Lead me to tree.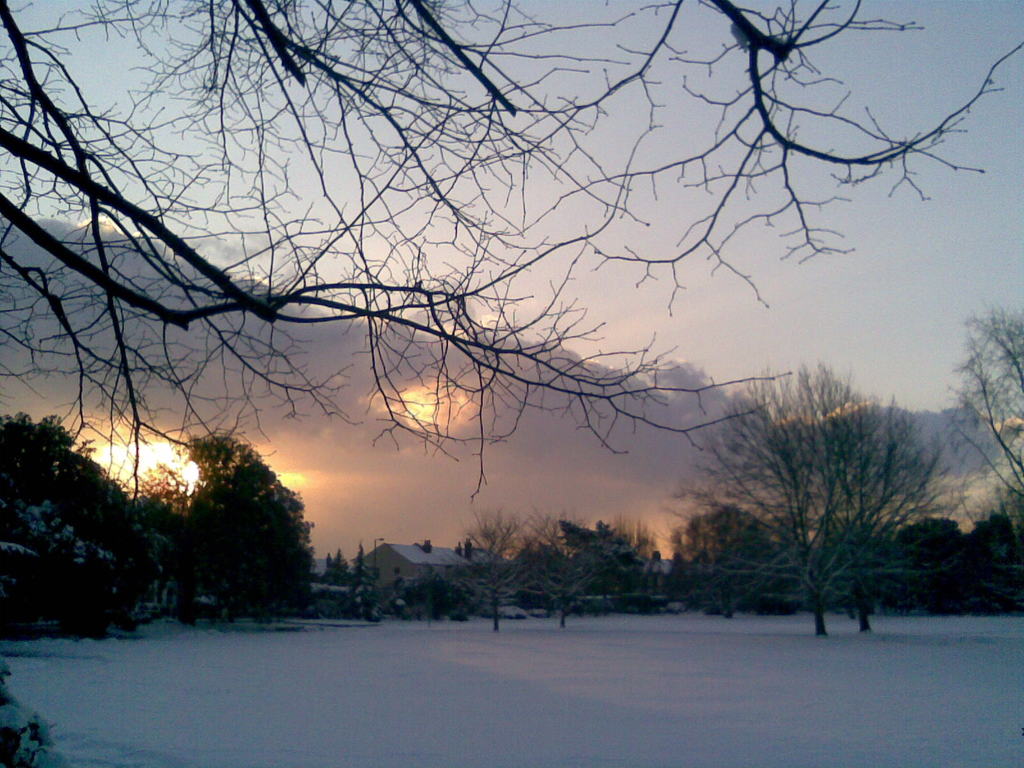
Lead to bbox=(438, 512, 538, 625).
